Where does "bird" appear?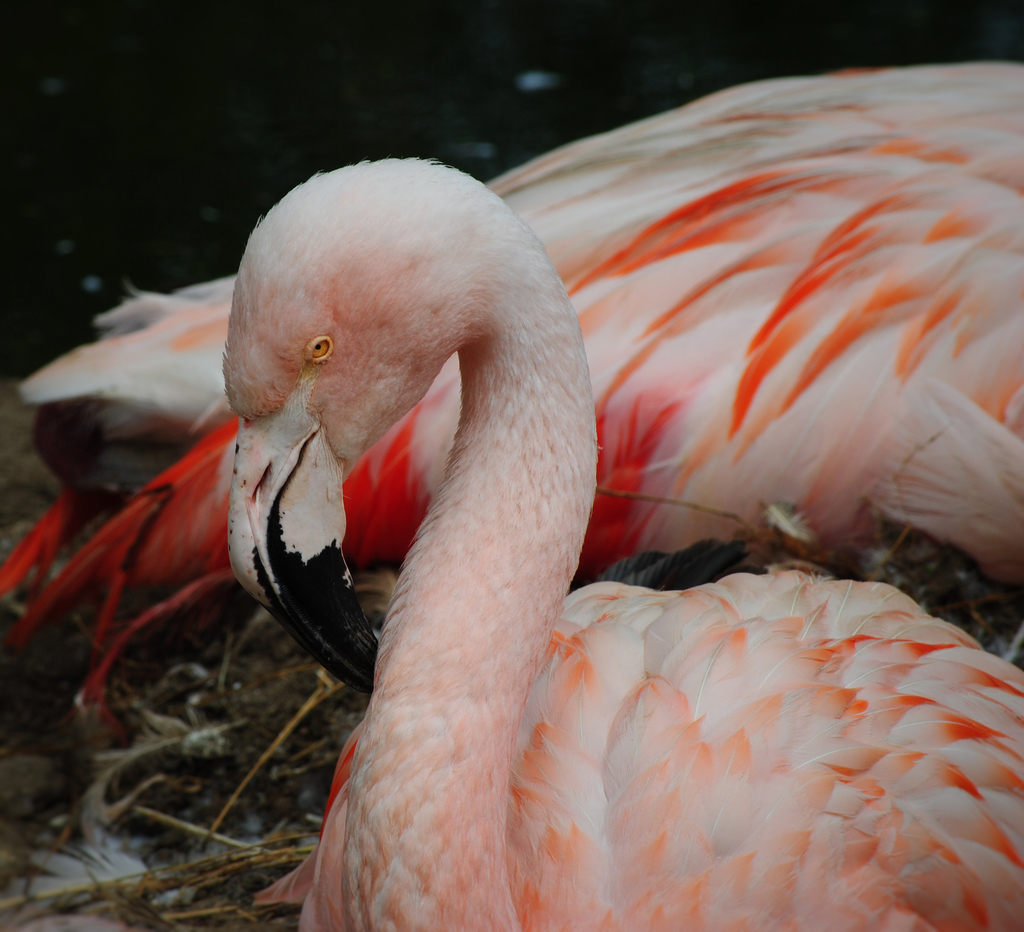
Appears at bbox(0, 60, 1023, 728).
